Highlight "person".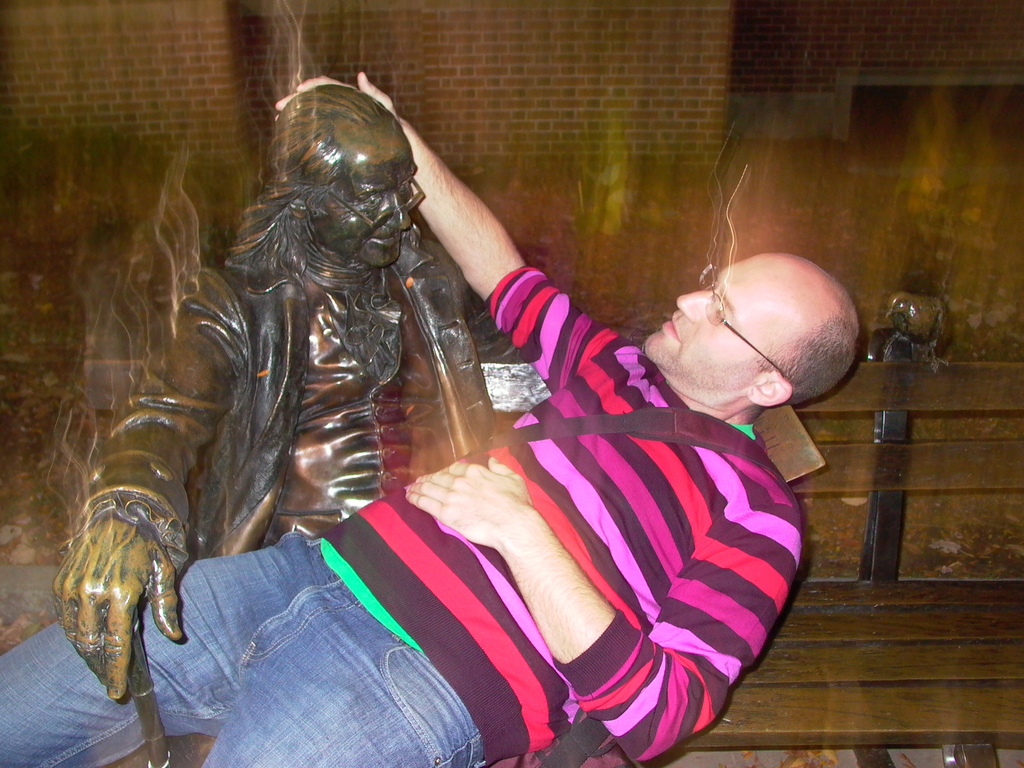
Highlighted region: bbox=(0, 70, 861, 767).
